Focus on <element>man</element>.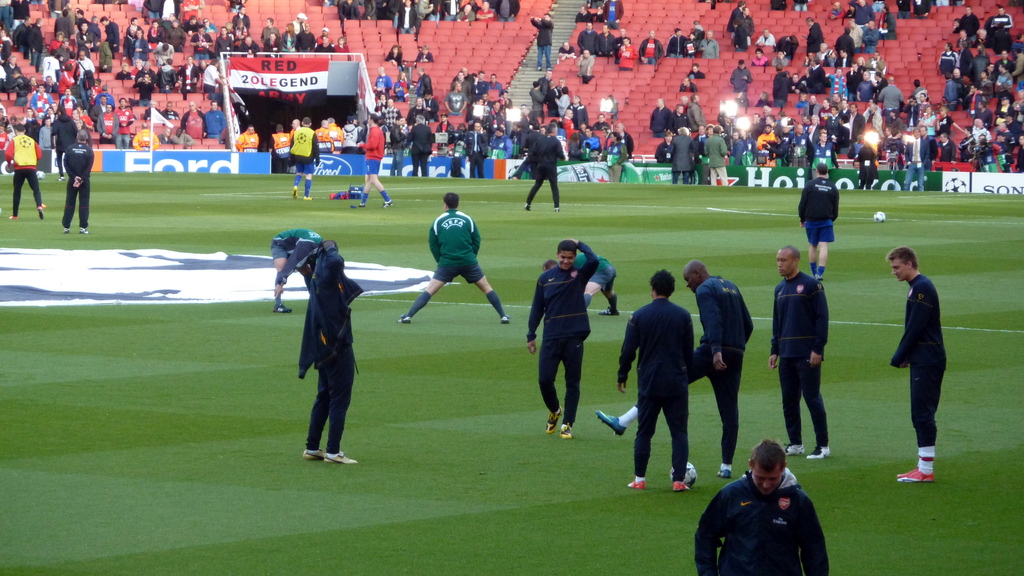
Focused at box(1007, 95, 1023, 126).
